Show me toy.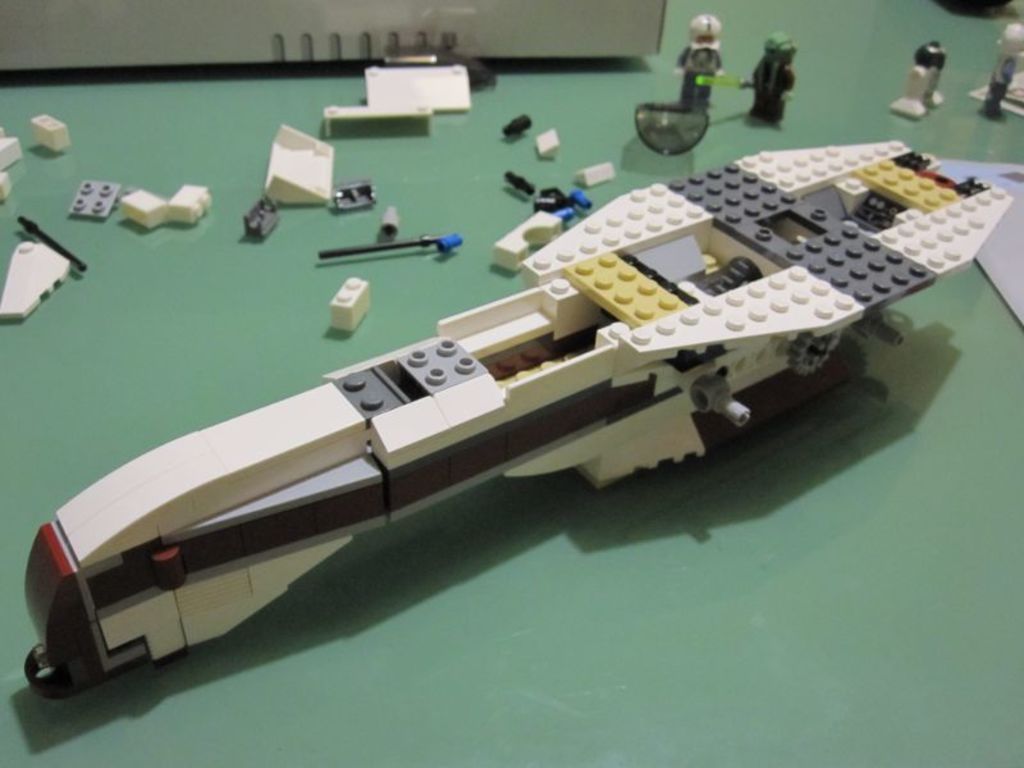
toy is here: BBox(315, 232, 463, 260).
